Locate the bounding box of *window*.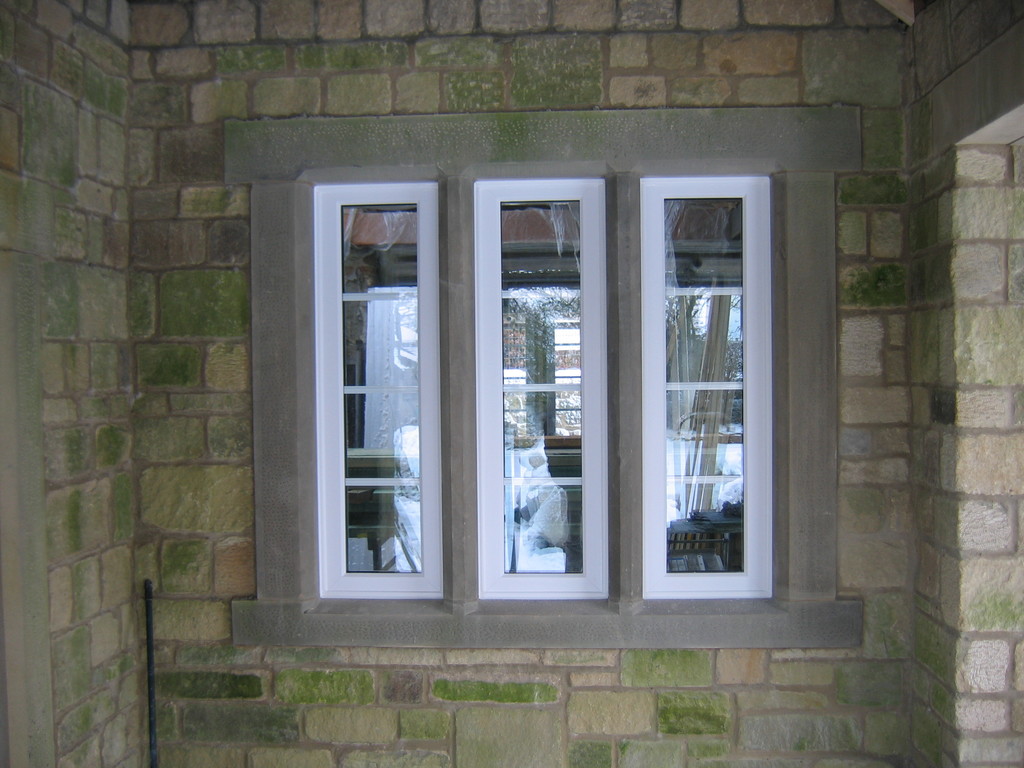
Bounding box: x1=475, y1=180, x2=608, y2=595.
